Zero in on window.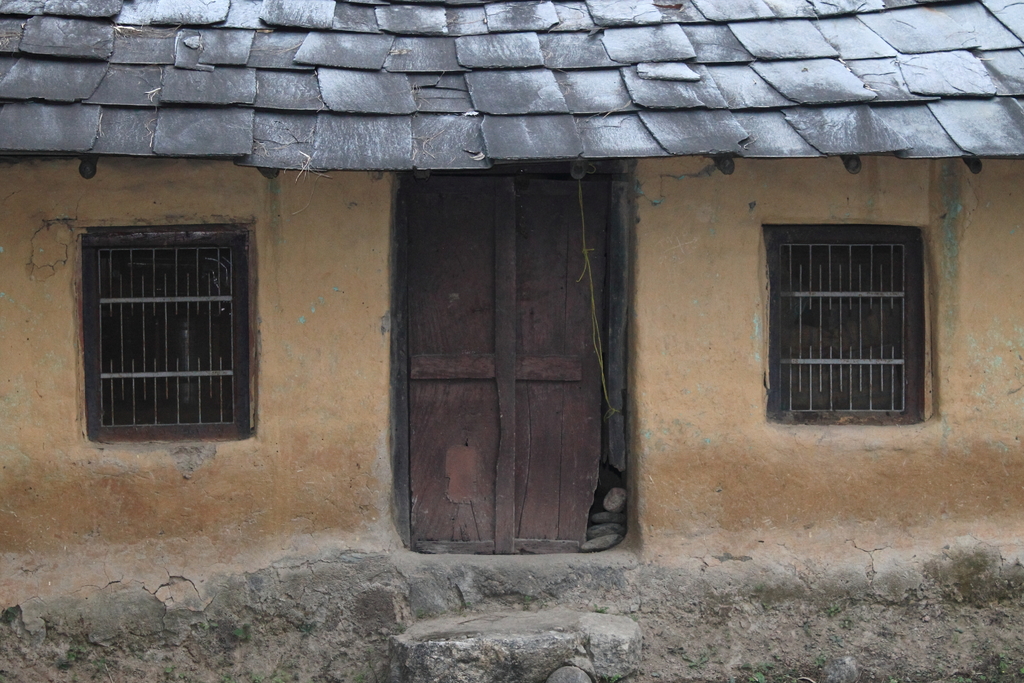
Zeroed in: bbox=[759, 218, 941, 427].
